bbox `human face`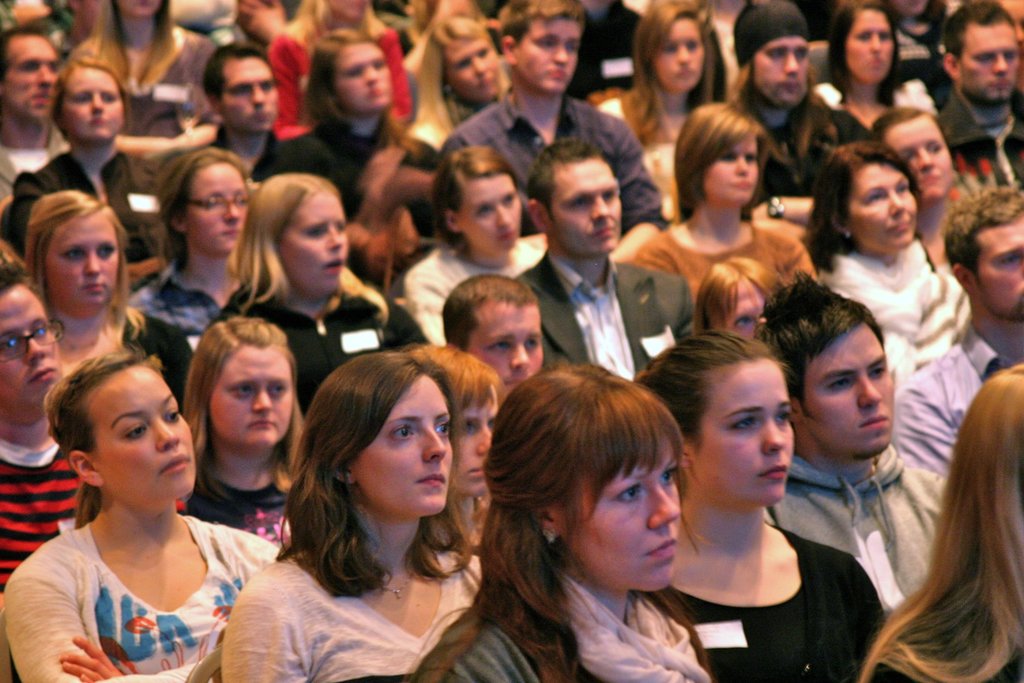
crop(43, 213, 120, 311)
